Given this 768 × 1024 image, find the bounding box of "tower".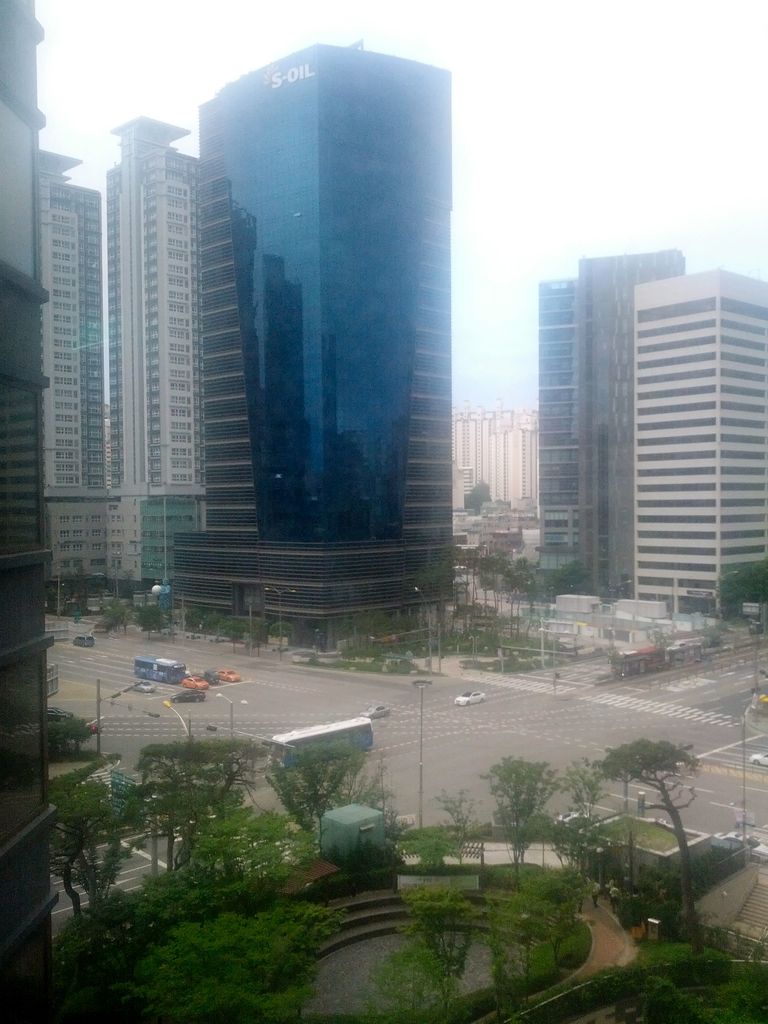
bbox=(110, 122, 205, 489).
